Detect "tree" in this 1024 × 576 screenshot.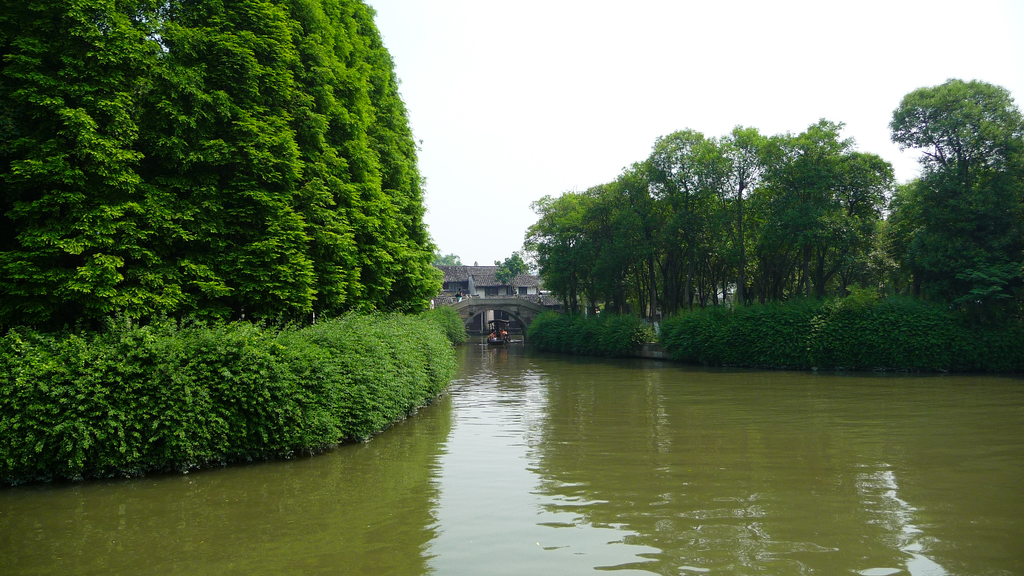
Detection: bbox=(884, 67, 1023, 195).
